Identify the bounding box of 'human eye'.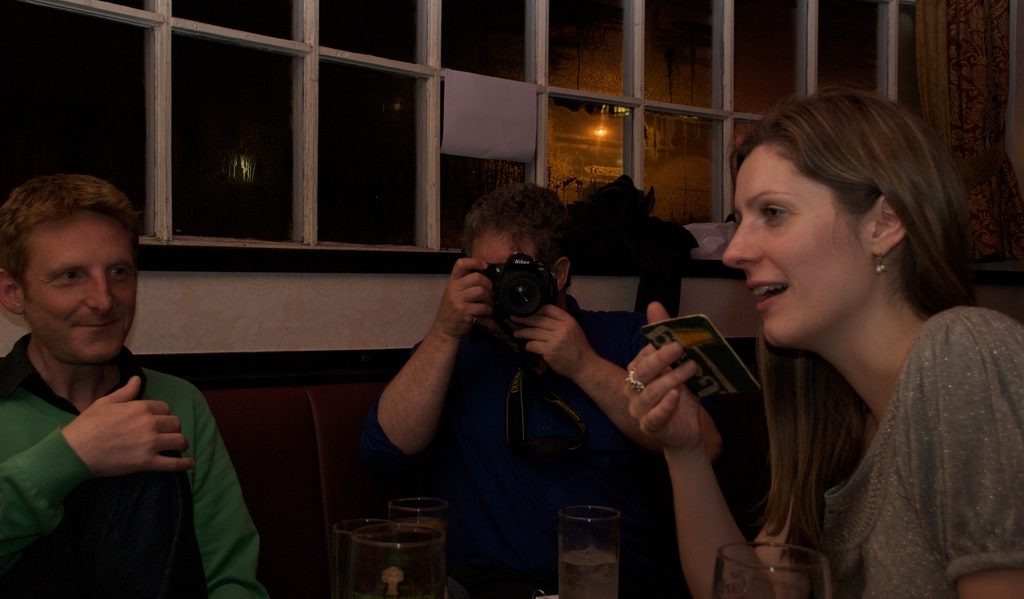
{"left": 760, "top": 205, "right": 792, "bottom": 227}.
